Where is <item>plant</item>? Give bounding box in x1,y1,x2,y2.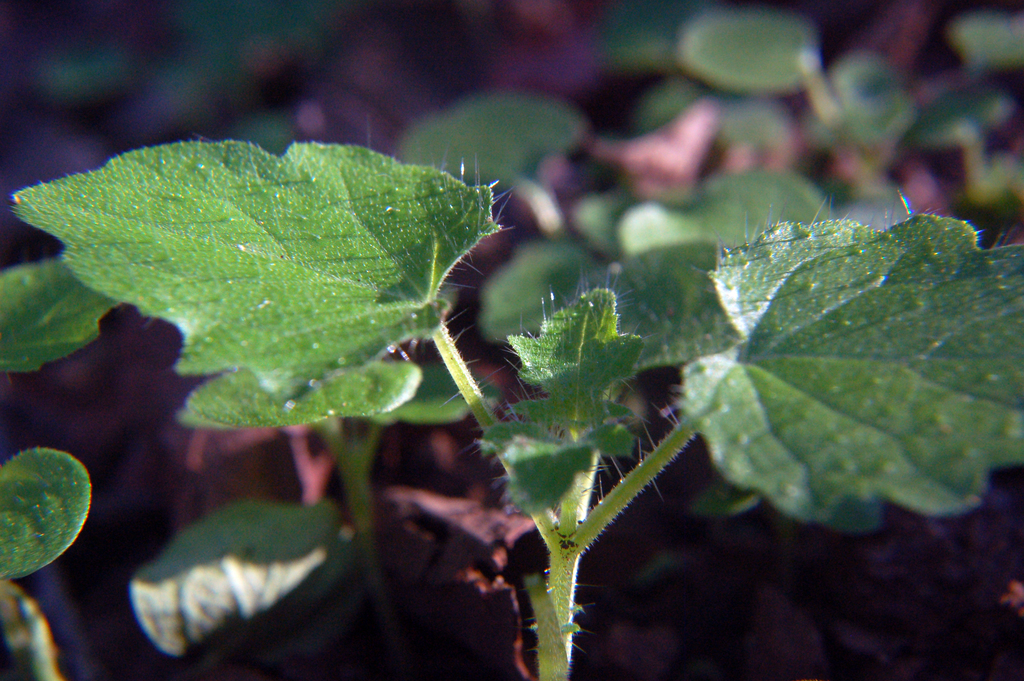
0,35,1012,680.
